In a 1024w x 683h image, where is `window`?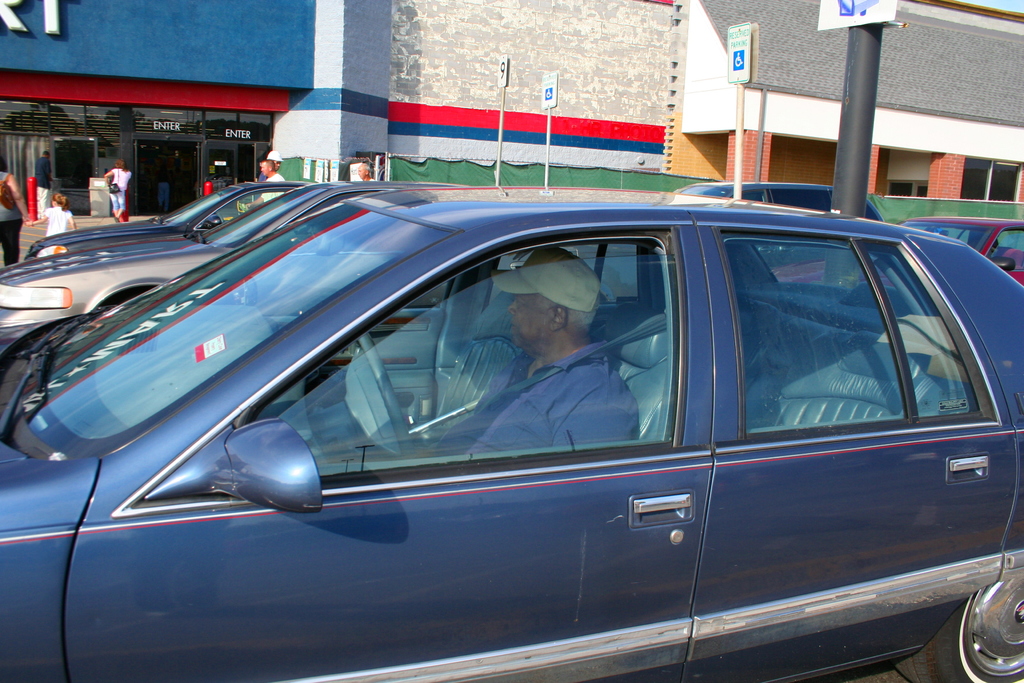
x1=235, y1=229, x2=692, y2=484.
